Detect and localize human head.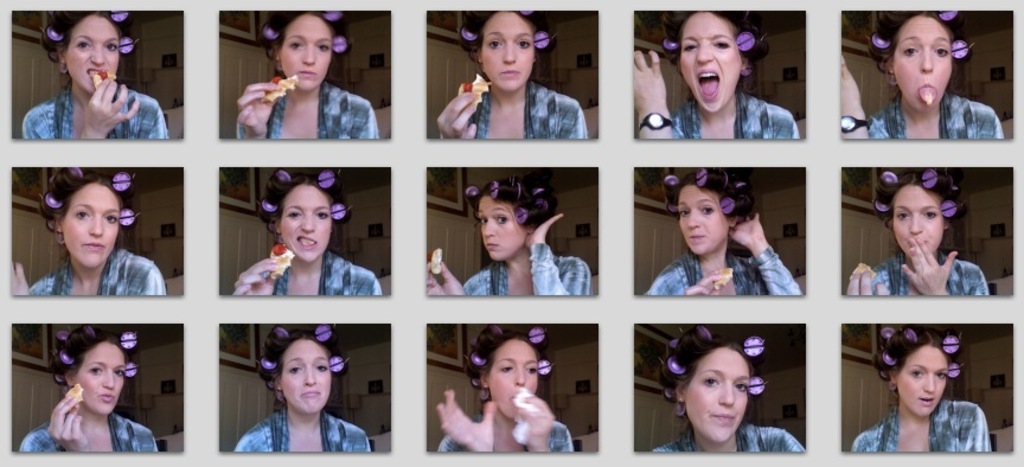
Localized at box=[39, 168, 134, 268].
